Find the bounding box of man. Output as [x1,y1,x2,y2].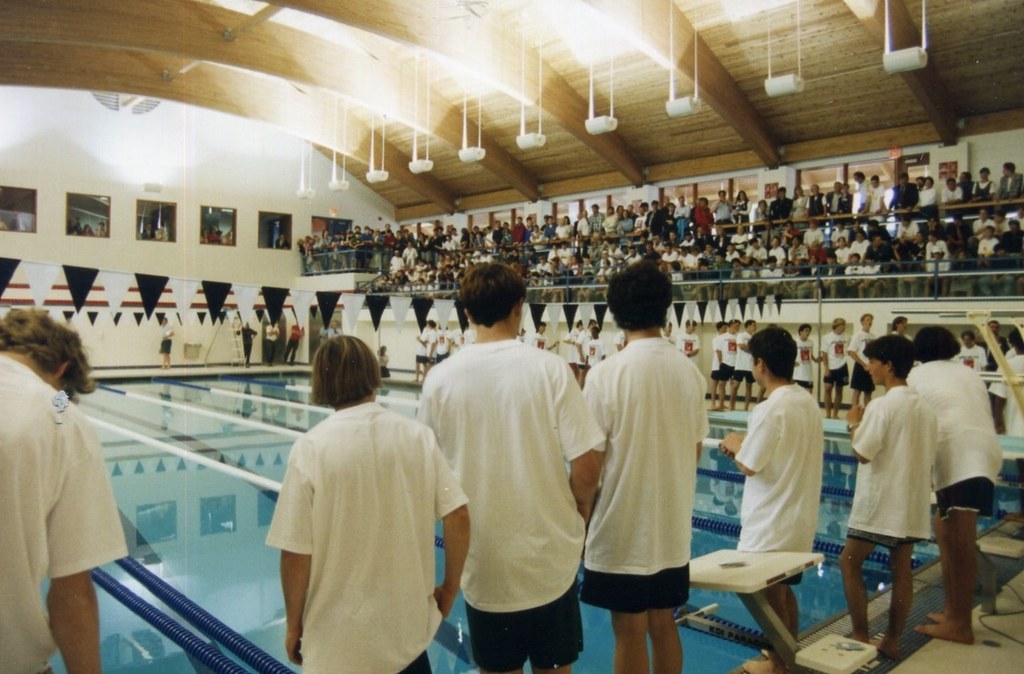
[727,319,758,410].
